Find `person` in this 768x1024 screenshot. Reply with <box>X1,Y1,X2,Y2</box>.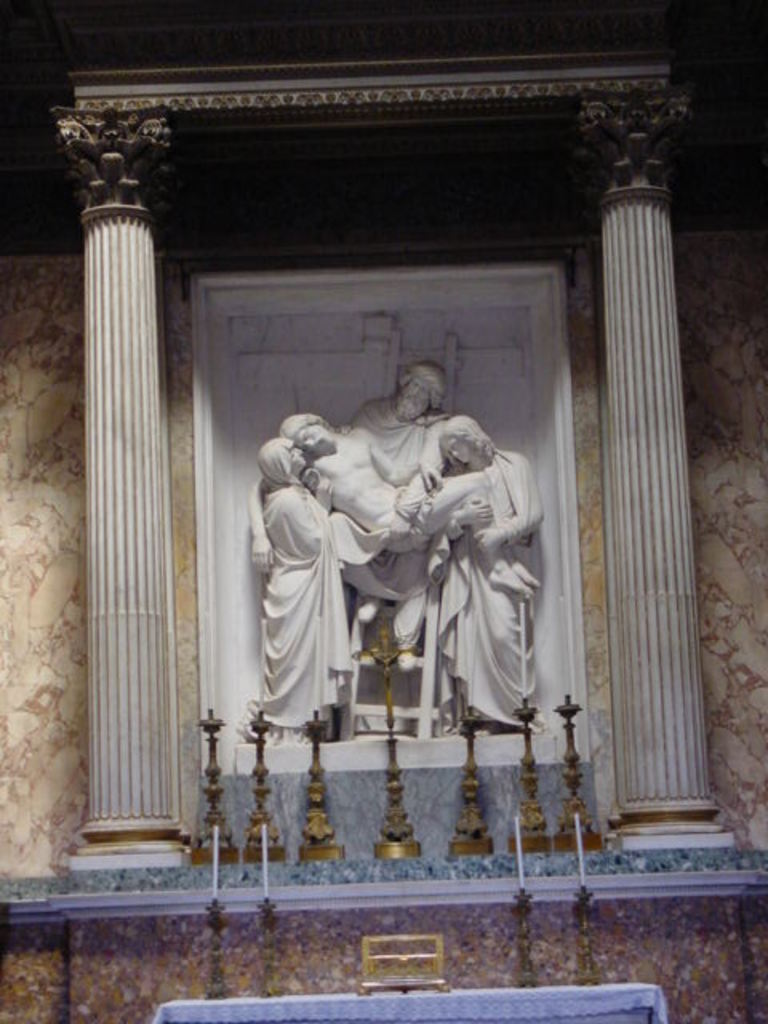
<box>341,362,458,672</box>.
